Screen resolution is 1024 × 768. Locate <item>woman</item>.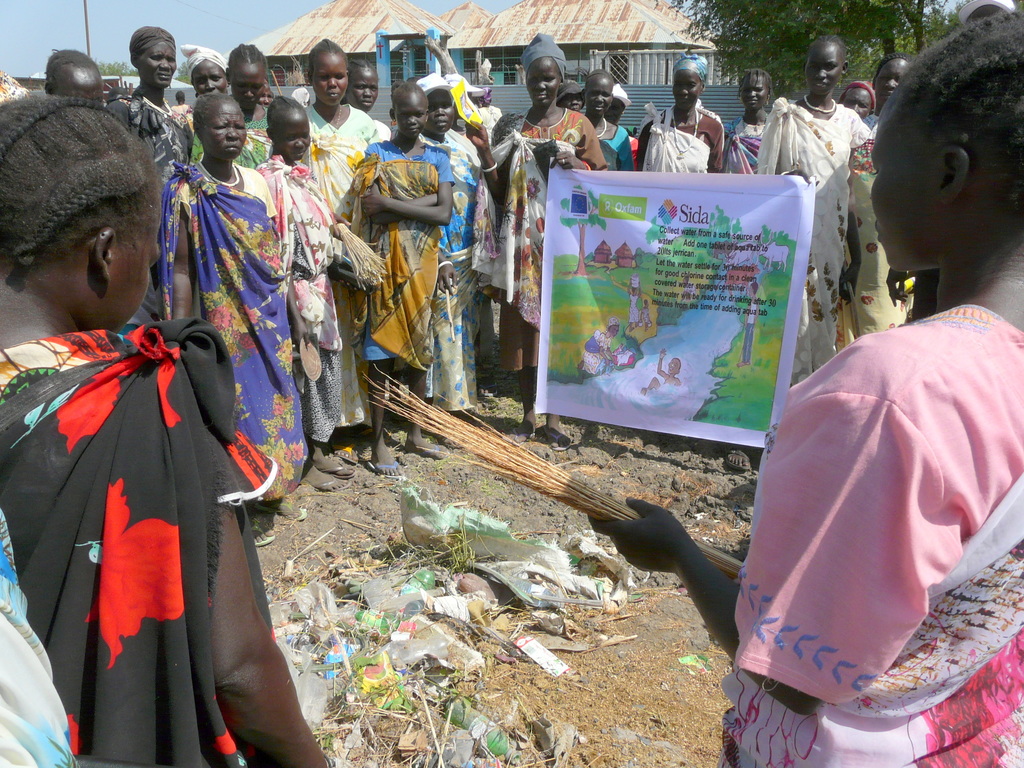
locate(182, 43, 222, 86).
